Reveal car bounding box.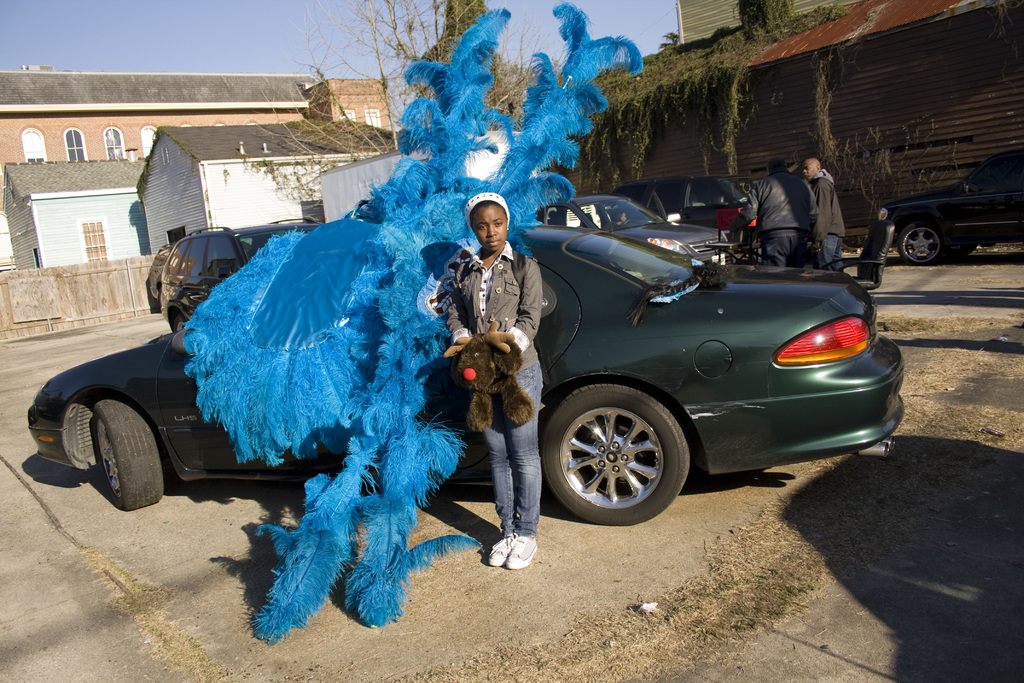
Revealed: rect(878, 145, 1023, 255).
